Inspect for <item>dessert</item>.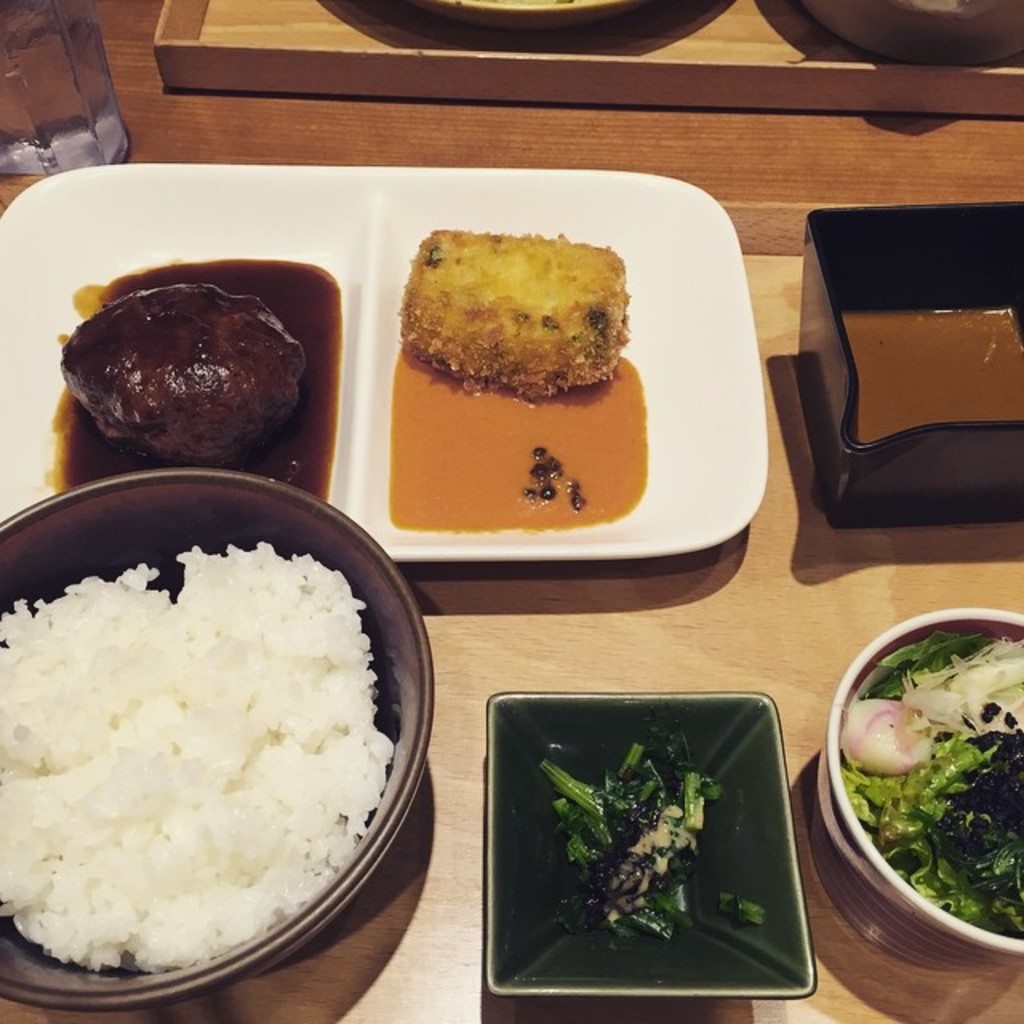
Inspection: [left=394, top=213, right=630, bottom=418].
